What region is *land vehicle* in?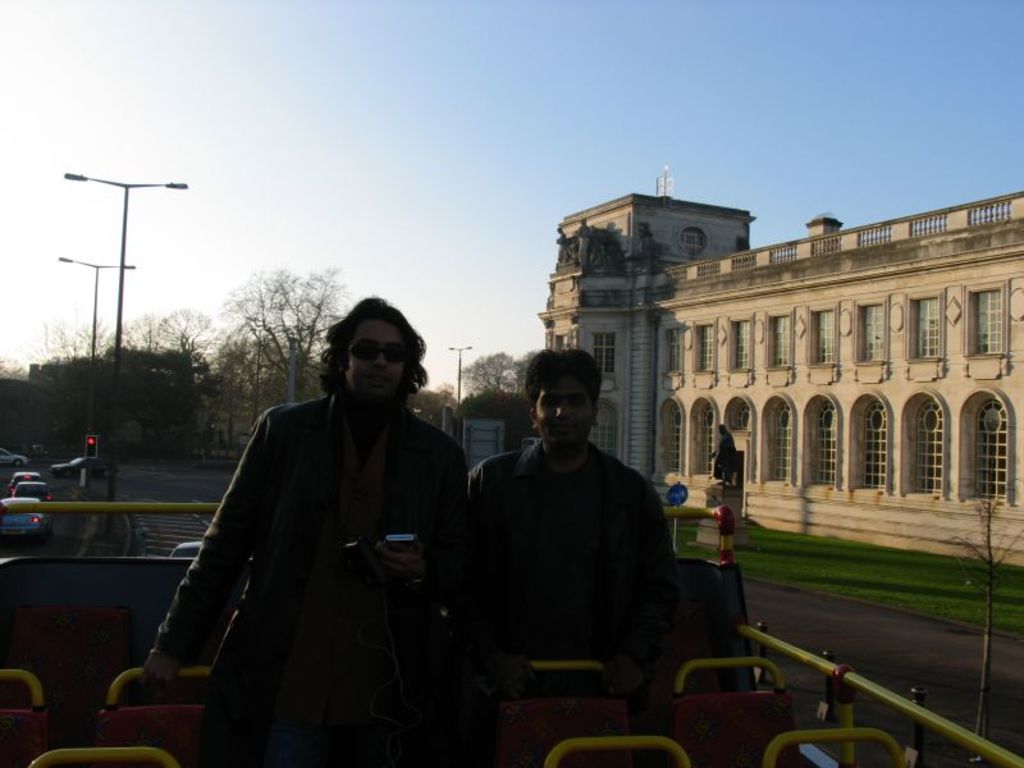
(left=0, top=445, right=27, bottom=468).
